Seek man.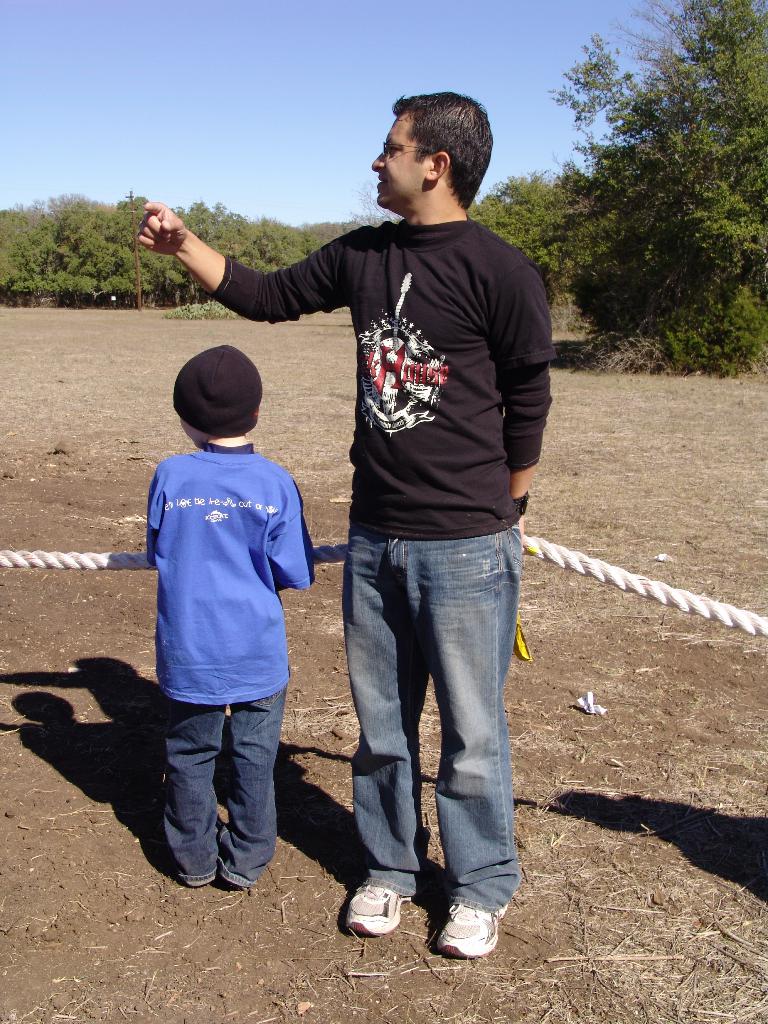
<region>217, 106, 564, 937</region>.
